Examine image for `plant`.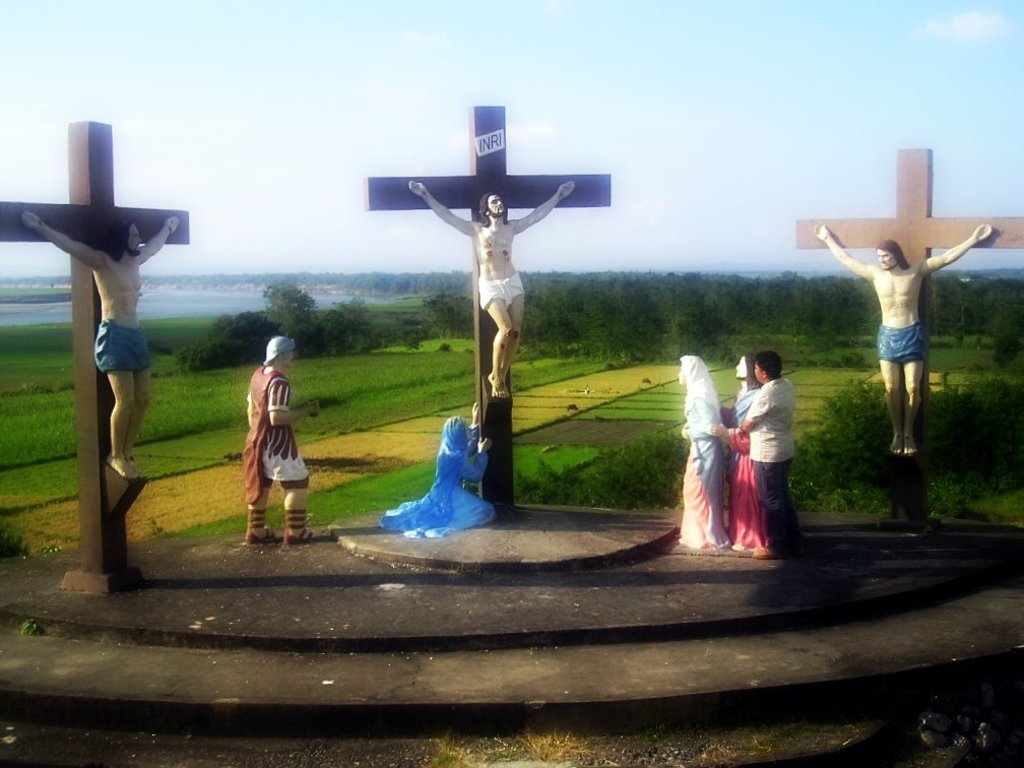
Examination result: [515,428,692,504].
